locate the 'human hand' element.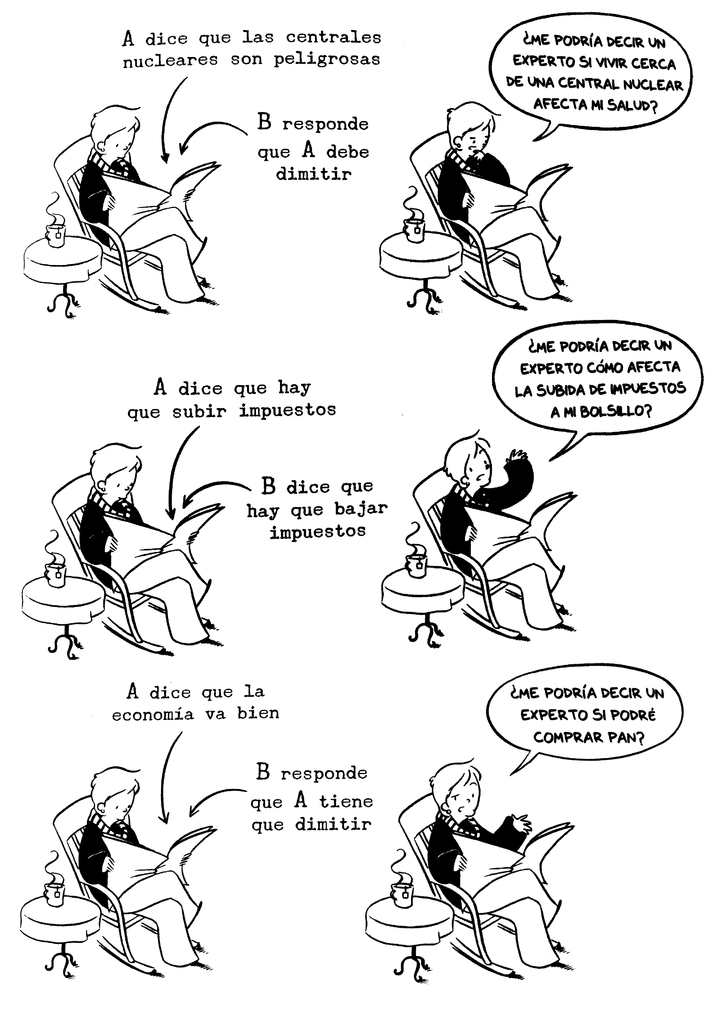
Element bbox: 180, 851, 193, 867.
